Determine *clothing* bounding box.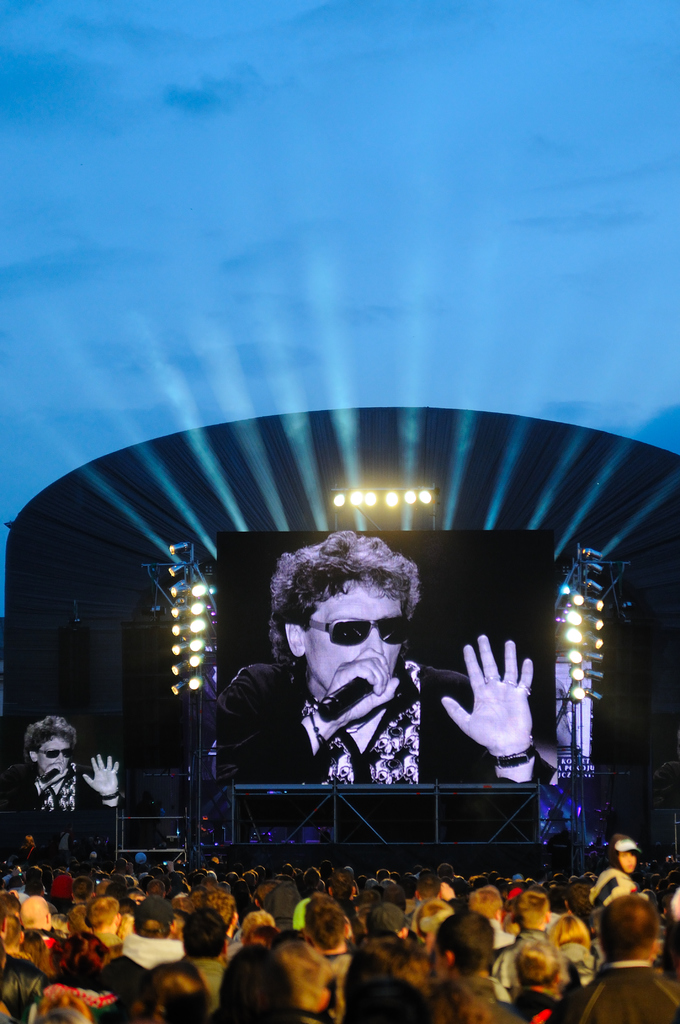
Determined: bbox=[198, 600, 474, 845].
